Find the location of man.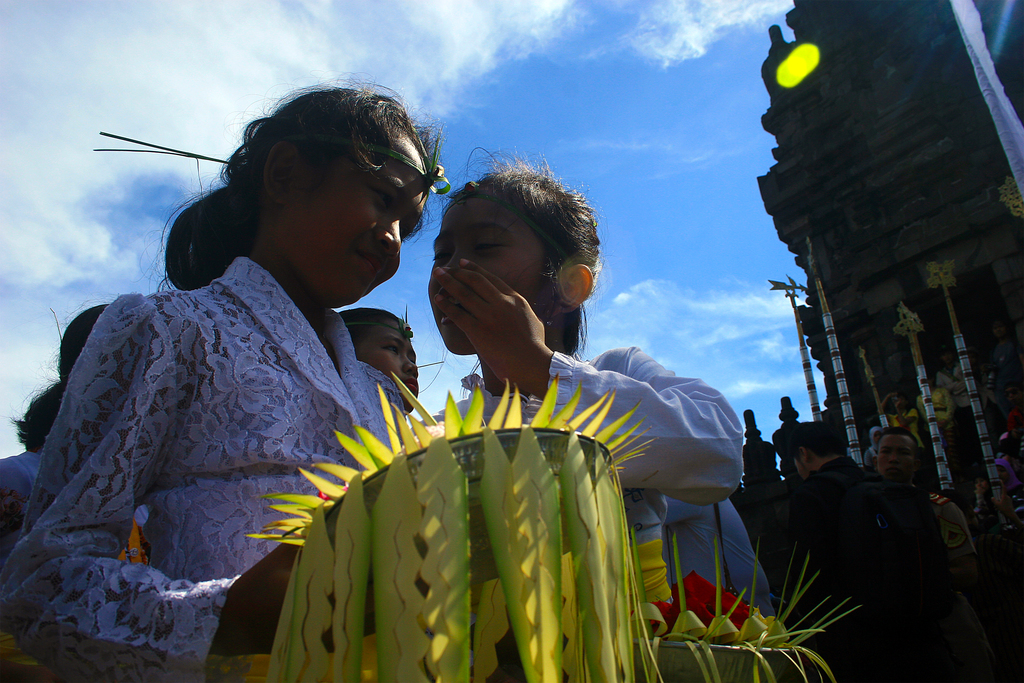
Location: 870,426,979,572.
